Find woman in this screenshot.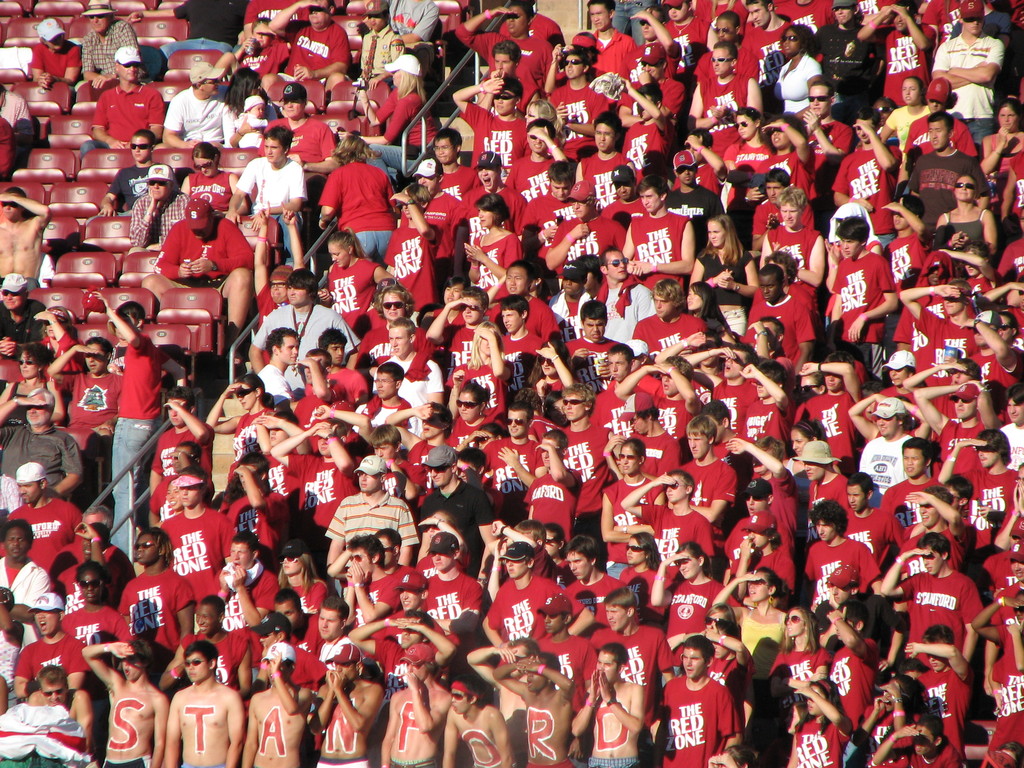
The bounding box for woman is left=685, top=280, right=732, bottom=328.
